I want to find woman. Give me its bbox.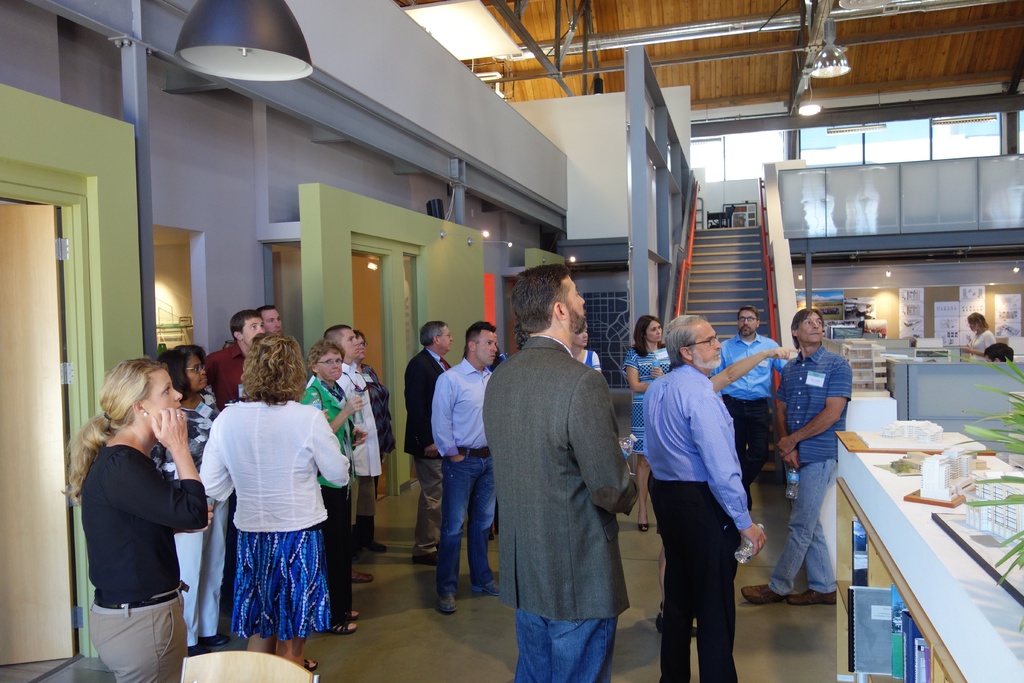
(198, 332, 354, 671).
